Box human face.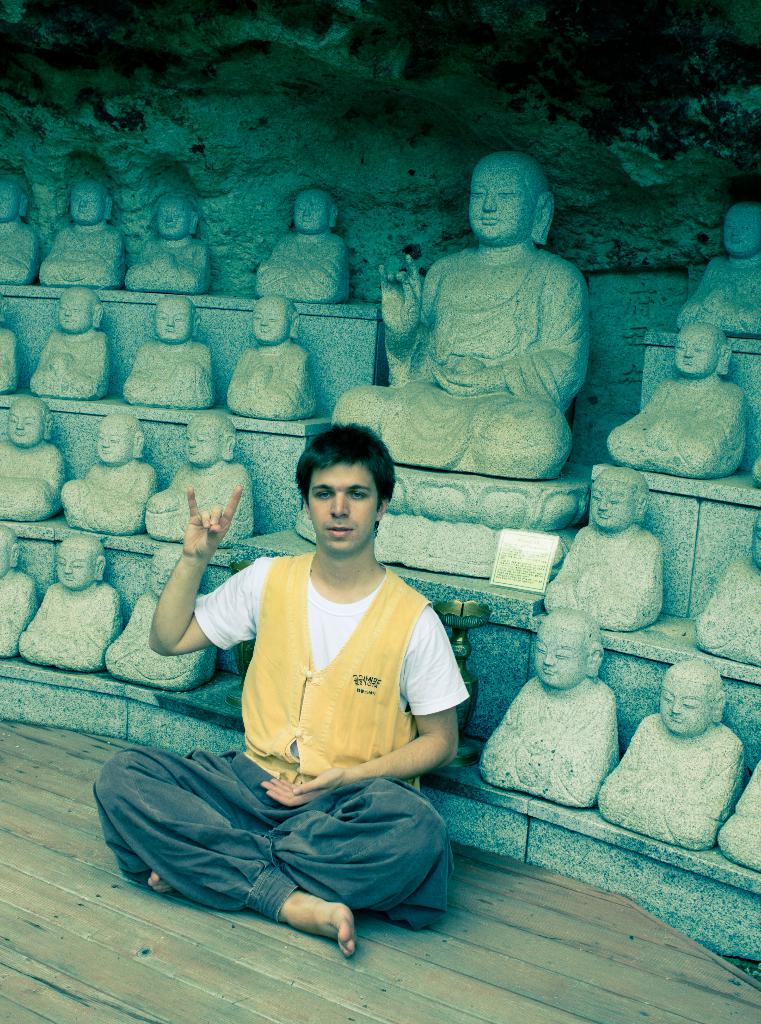
bbox=(60, 293, 92, 332).
